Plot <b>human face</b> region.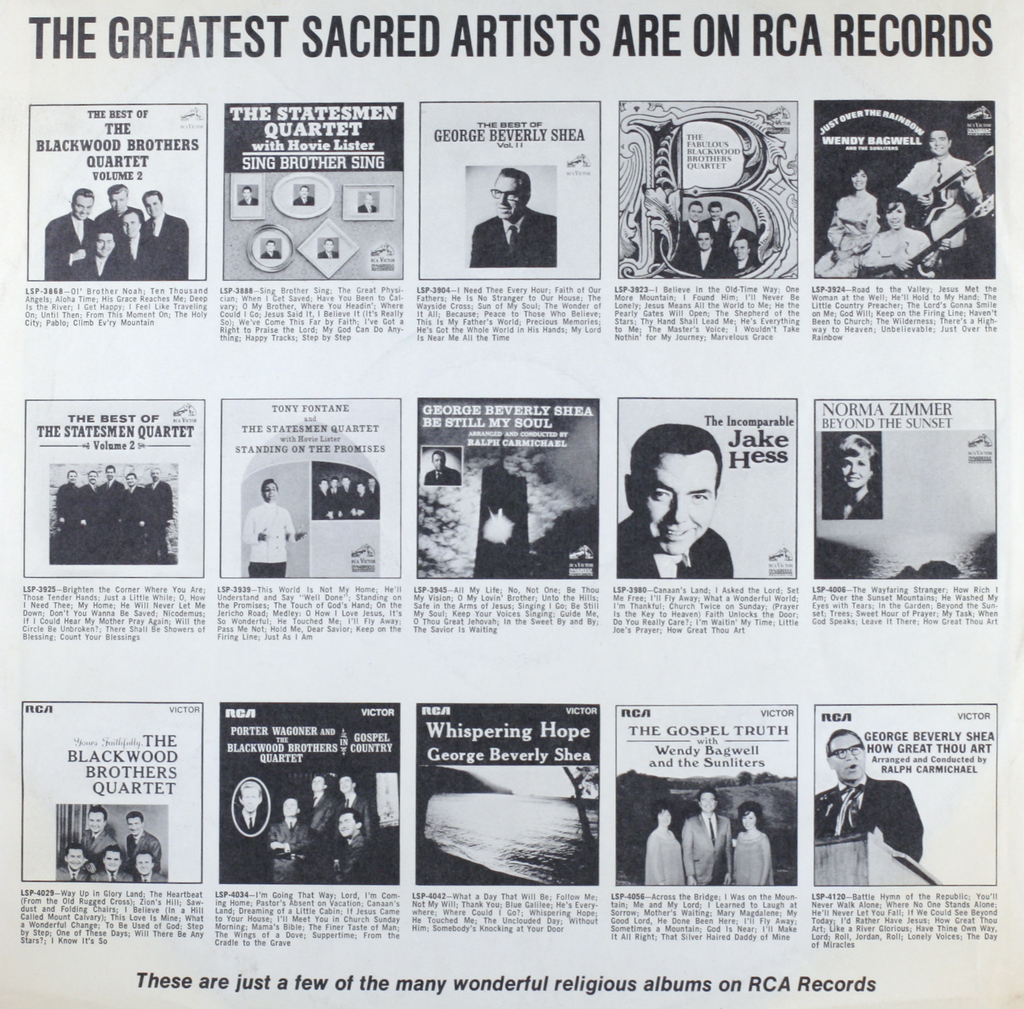
Plotted at 710,206,720,221.
